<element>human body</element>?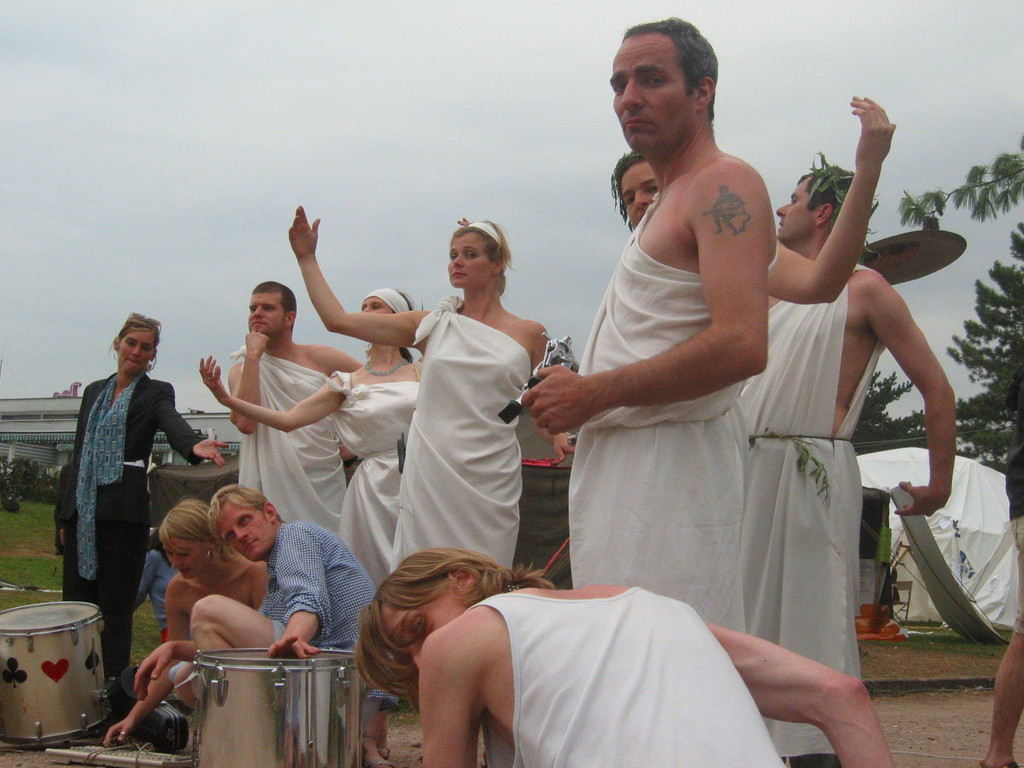
bbox=[352, 544, 890, 767]
